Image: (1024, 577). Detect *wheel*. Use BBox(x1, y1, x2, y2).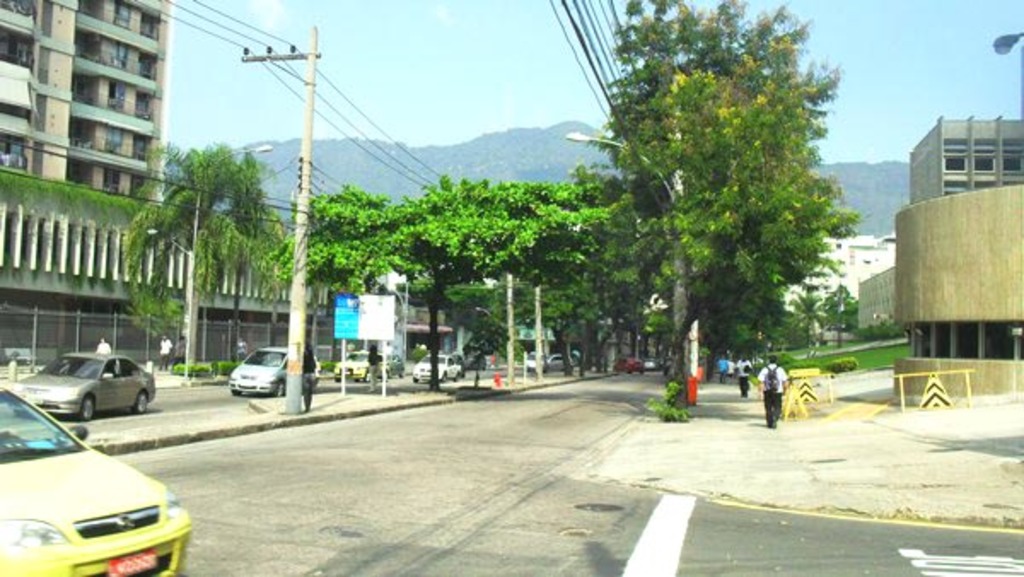
BBox(131, 391, 152, 413).
